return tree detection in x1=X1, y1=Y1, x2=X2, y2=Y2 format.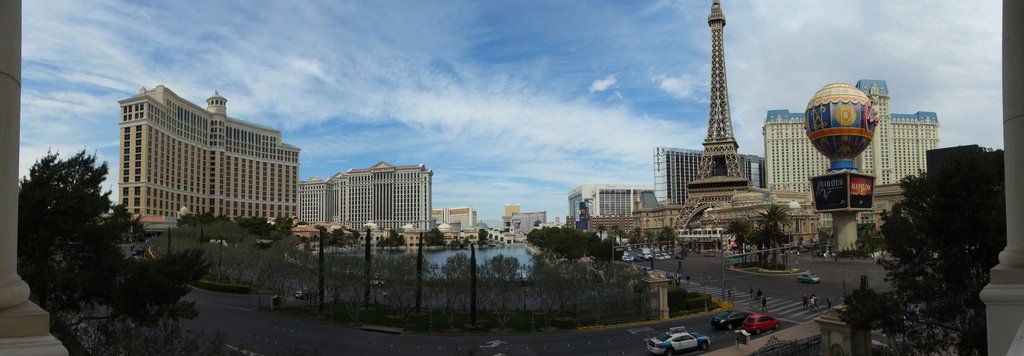
x1=276, y1=214, x2=292, y2=231.
